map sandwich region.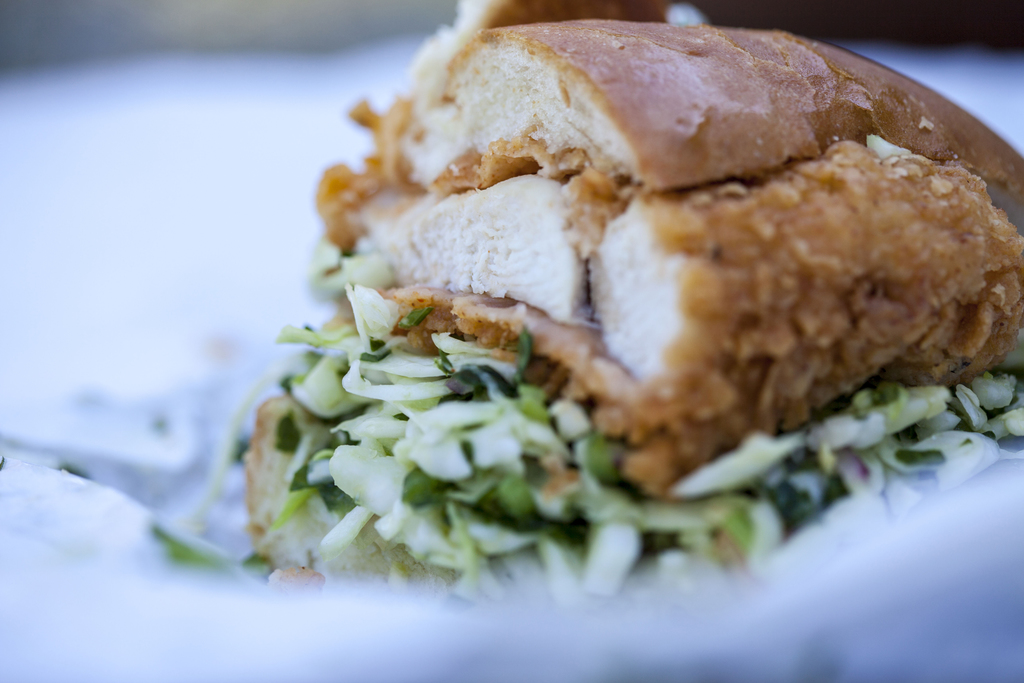
Mapped to box(172, 0, 1023, 598).
